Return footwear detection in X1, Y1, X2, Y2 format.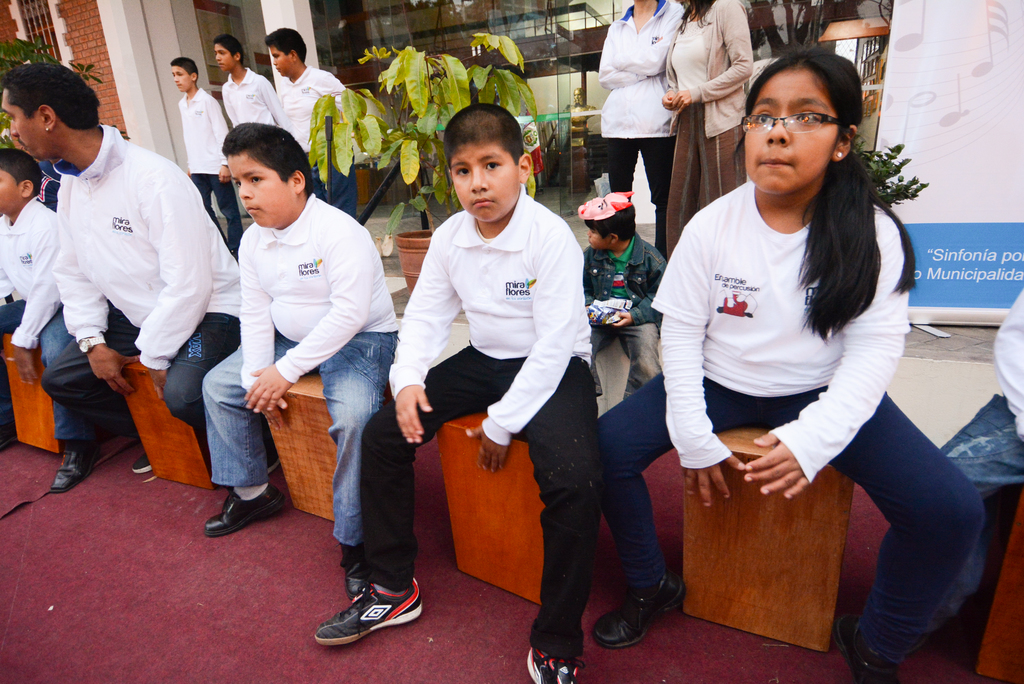
316, 585, 416, 655.
